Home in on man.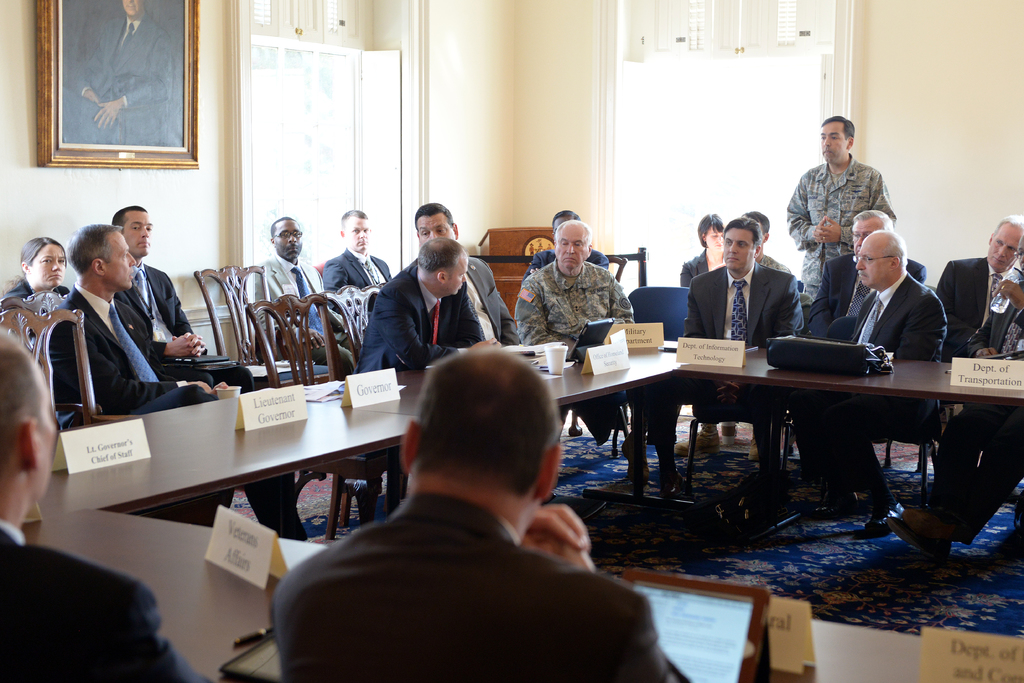
Homed in at l=38, t=223, r=309, b=541.
